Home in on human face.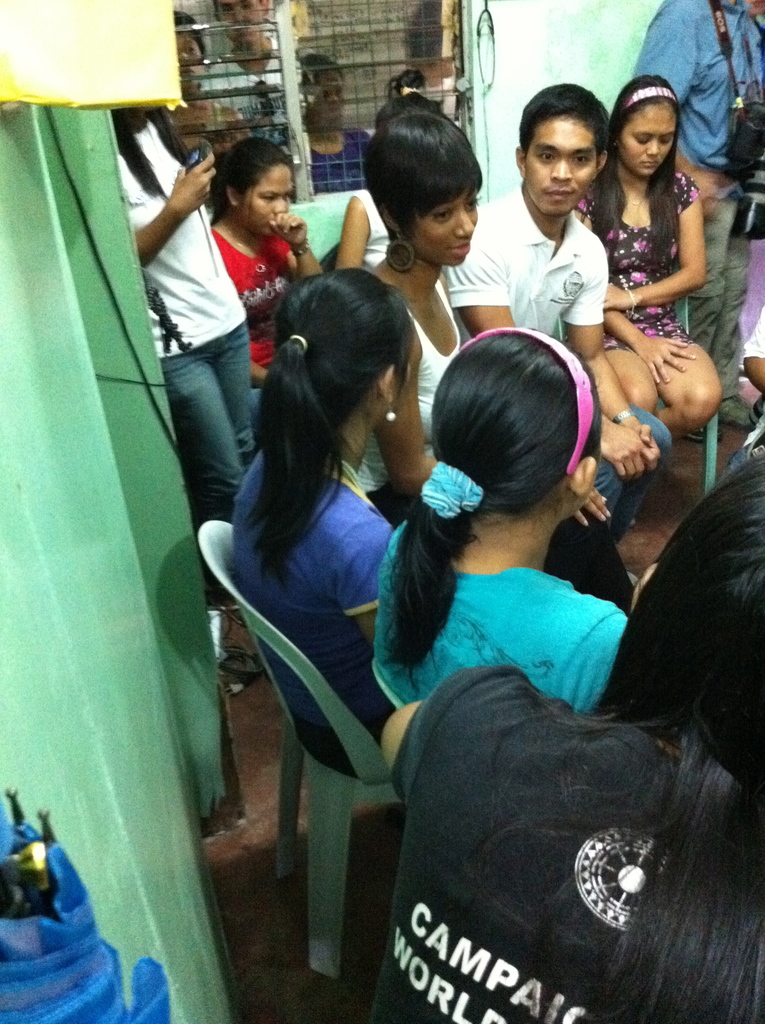
Homed in at pyautogui.locateOnScreen(241, 154, 288, 237).
